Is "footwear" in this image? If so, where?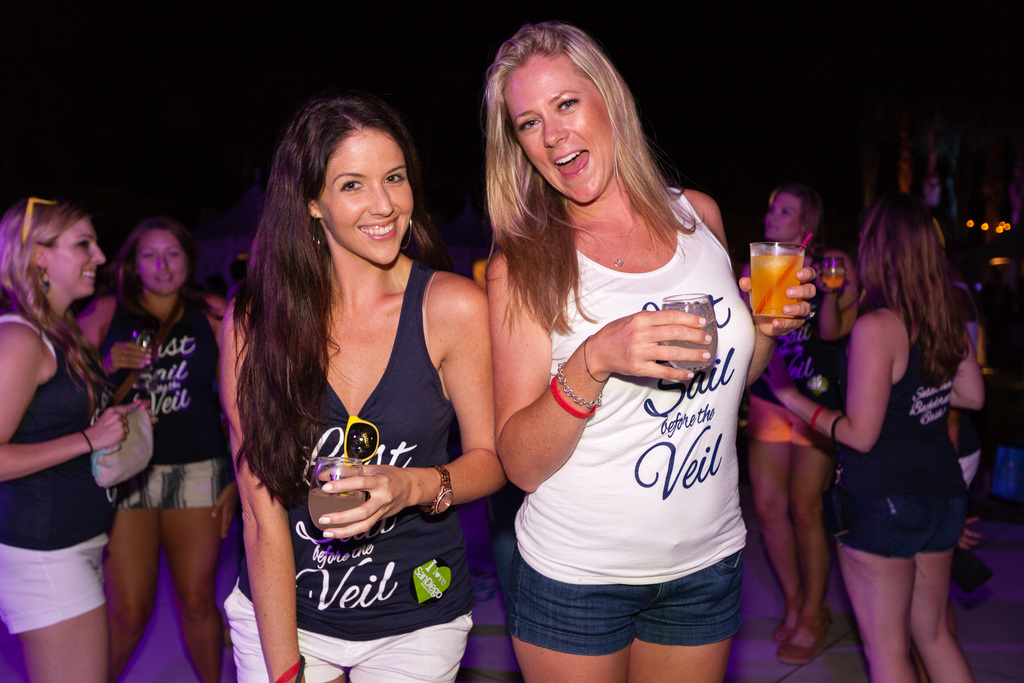
Yes, at 778, 618, 830, 668.
